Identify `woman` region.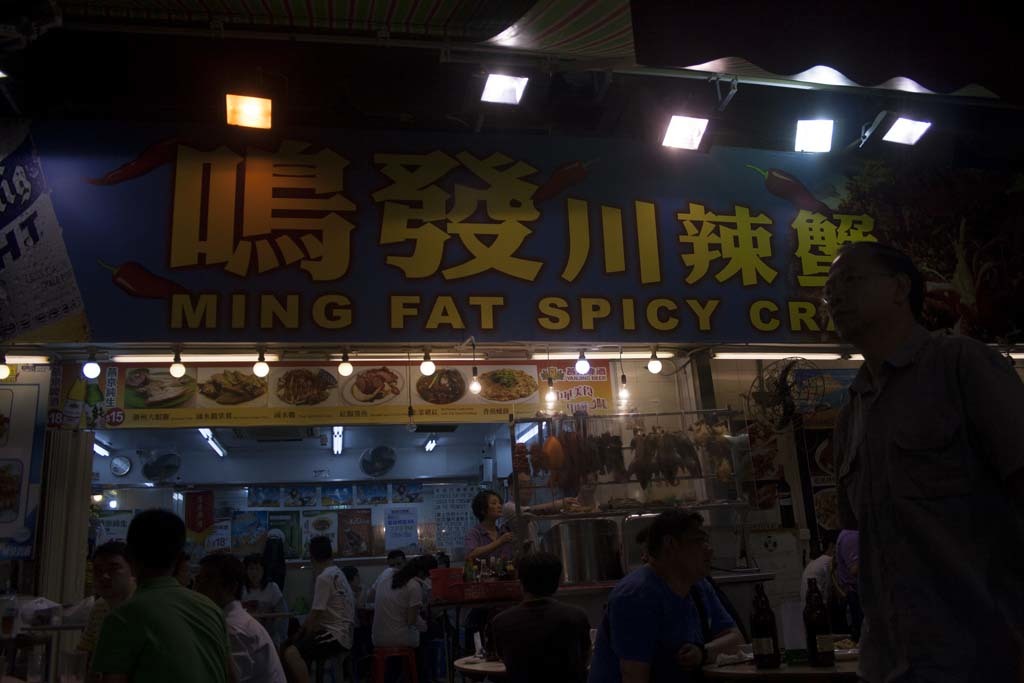
Region: select_region(367, 560, 426, 642).
